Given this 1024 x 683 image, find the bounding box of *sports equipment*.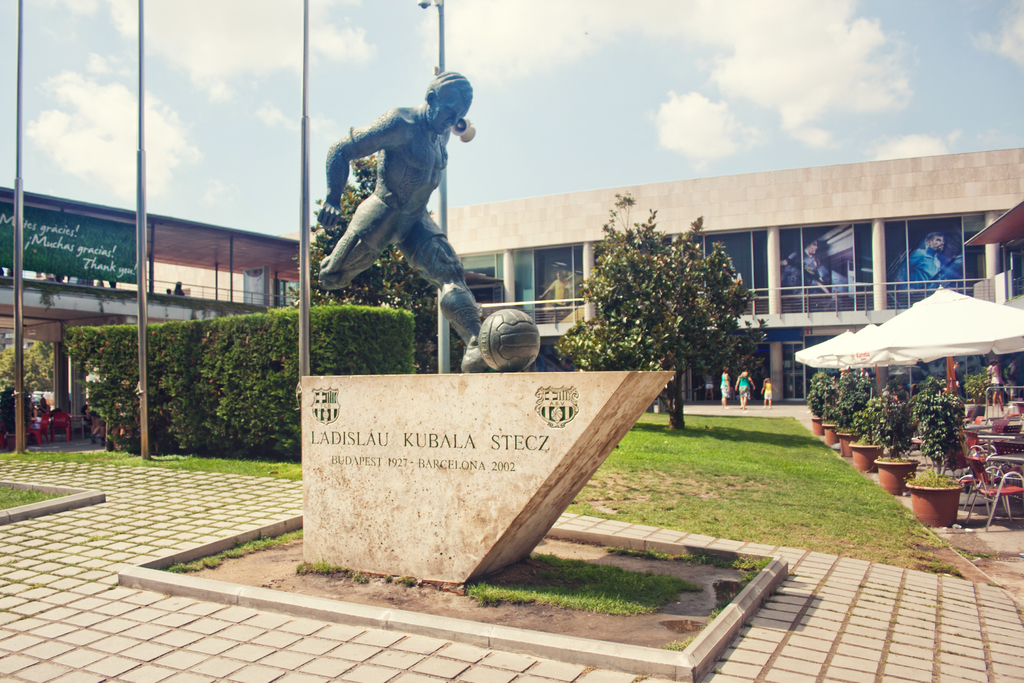
bbox=[472, 307, 540, 370].
